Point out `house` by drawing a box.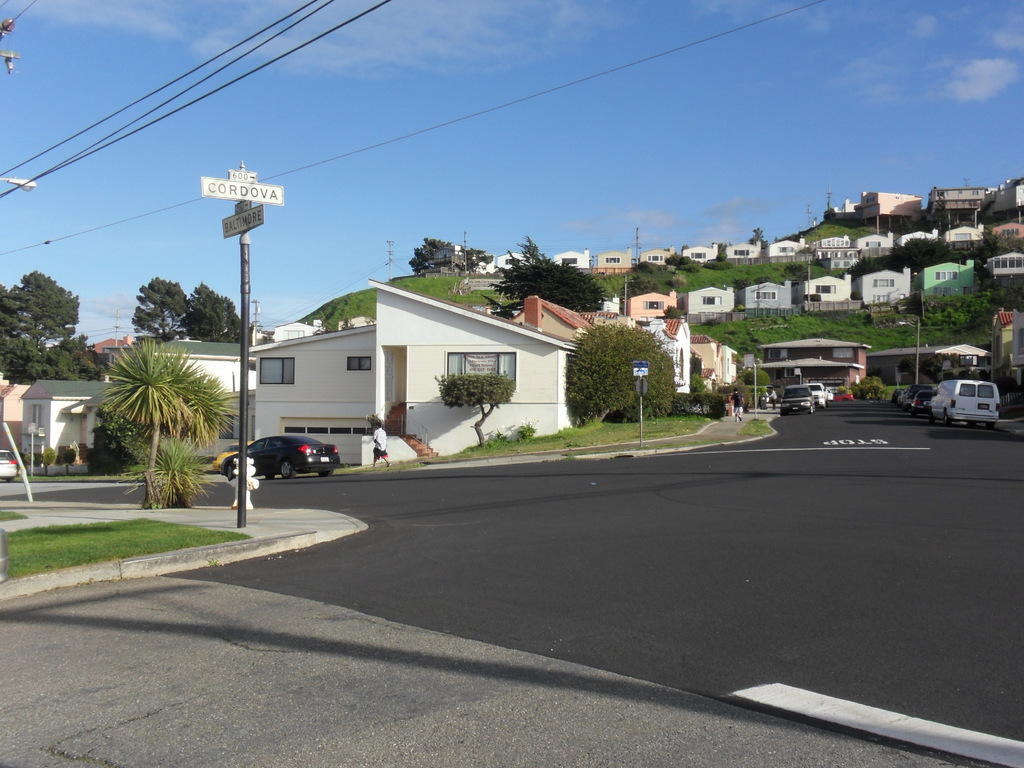
x1=990 y1=250 x2=1022 y2=316.
